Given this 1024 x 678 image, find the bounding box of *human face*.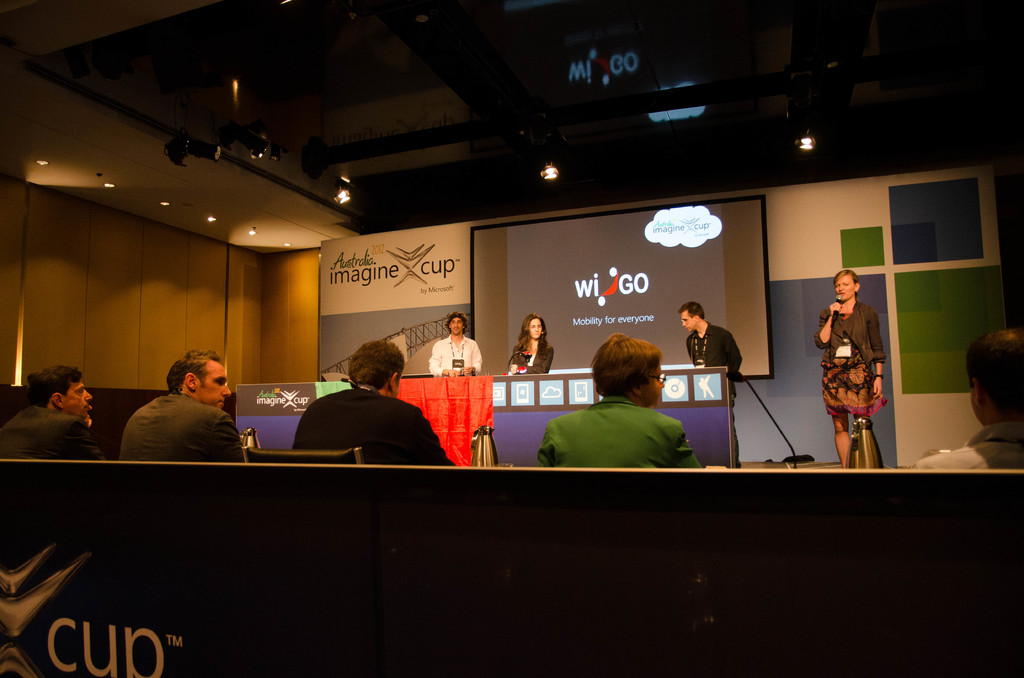
645,366,668,393.
